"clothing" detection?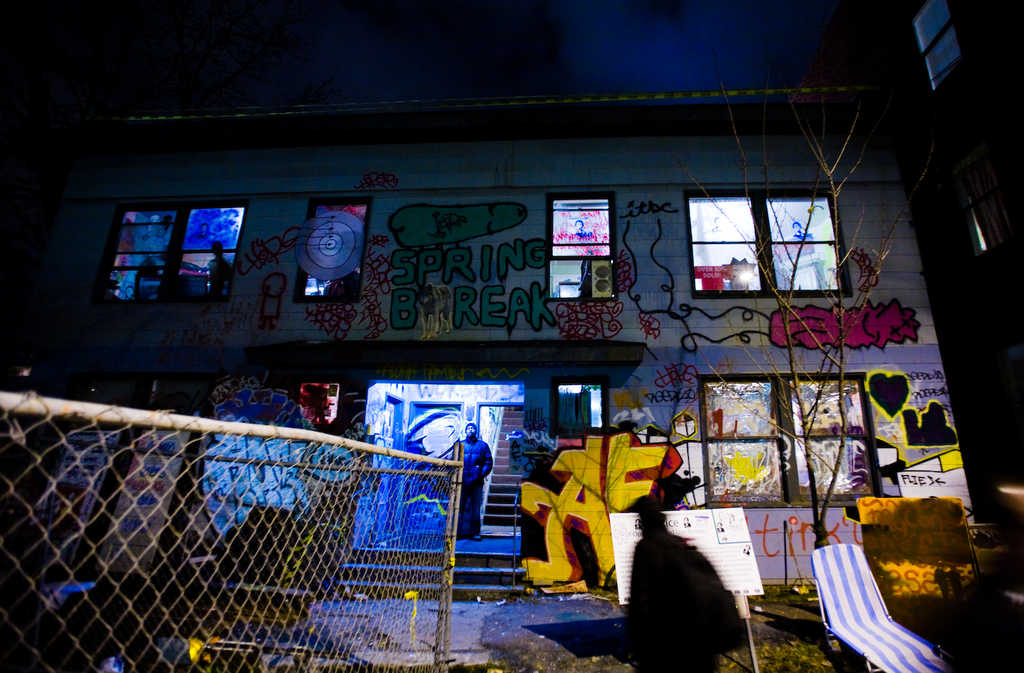
{"x1": 455, "y1": 435, "x2": 492, "y2": 535}
